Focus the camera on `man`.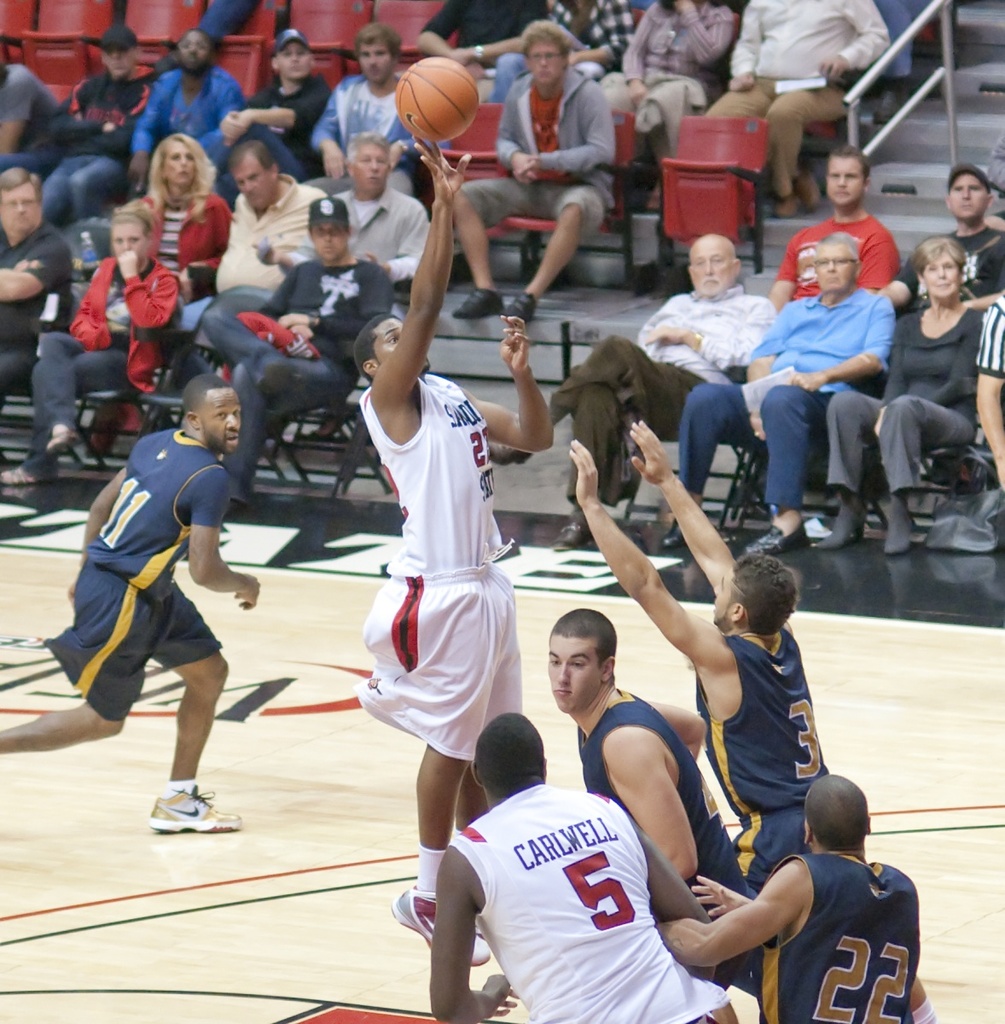
Focus region: {"left": 413, "top": 0, "right": 549, "bottom": 113}.
